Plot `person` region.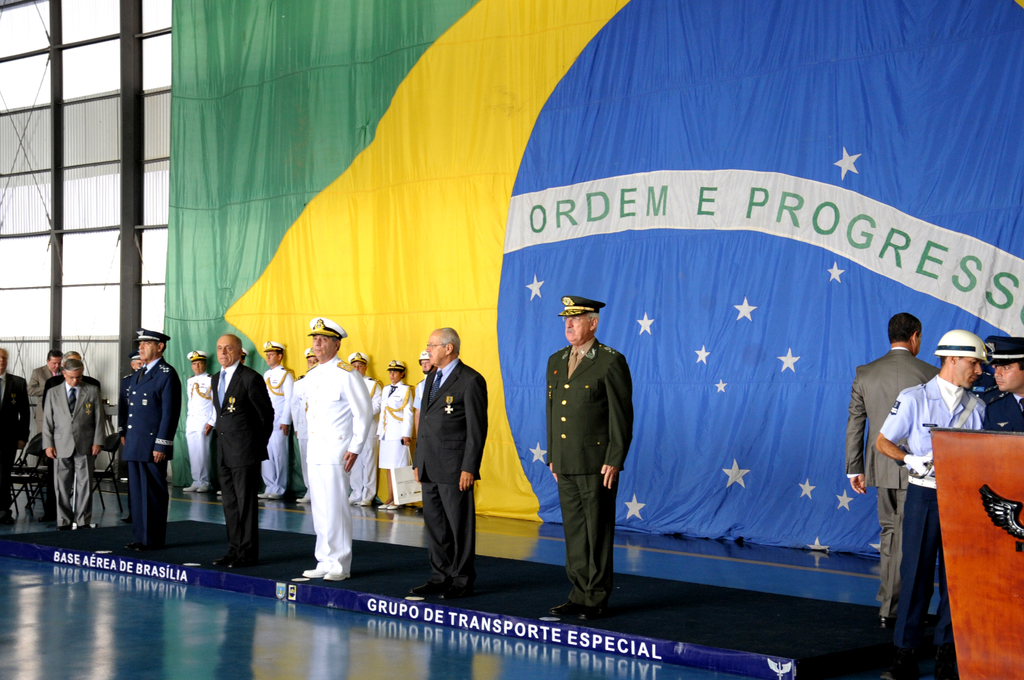
Plotted at (302, 316, 377, 581).
